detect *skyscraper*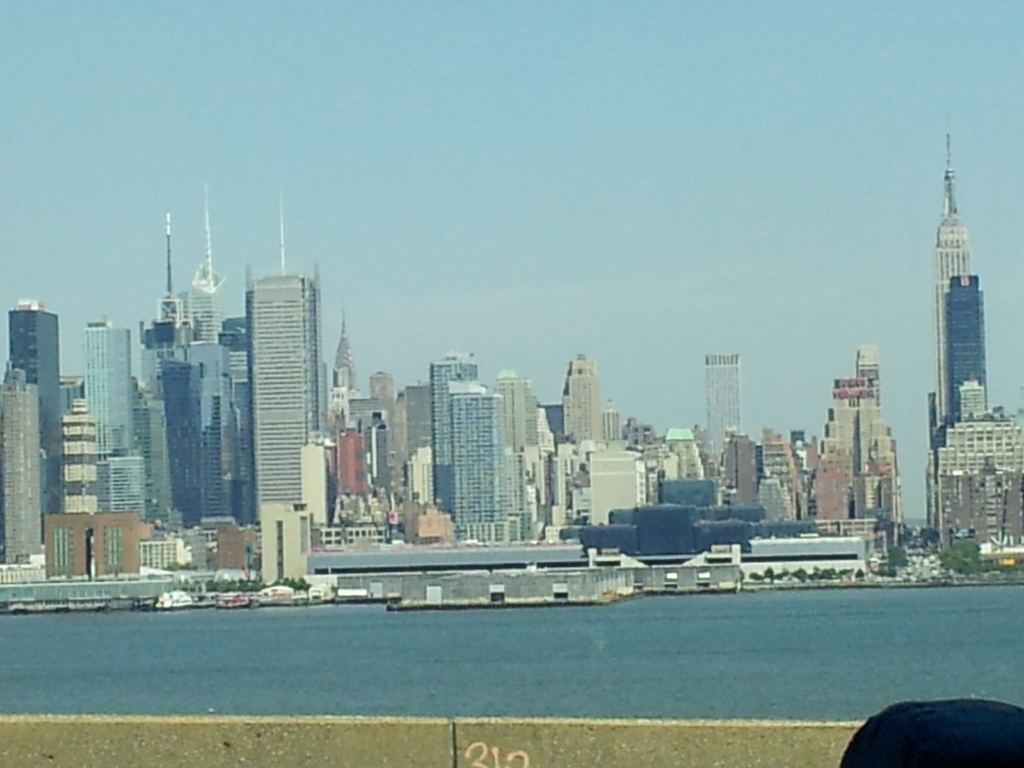
region(87, 319, 137, 452)
